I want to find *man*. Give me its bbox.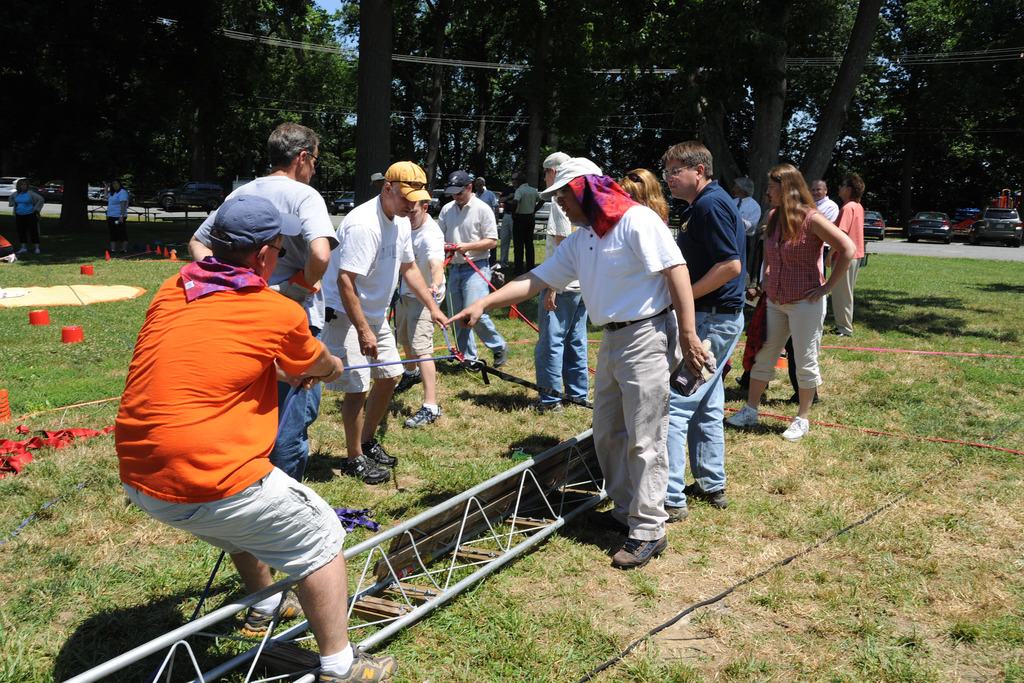
box=[117, 192, 378, 682].
